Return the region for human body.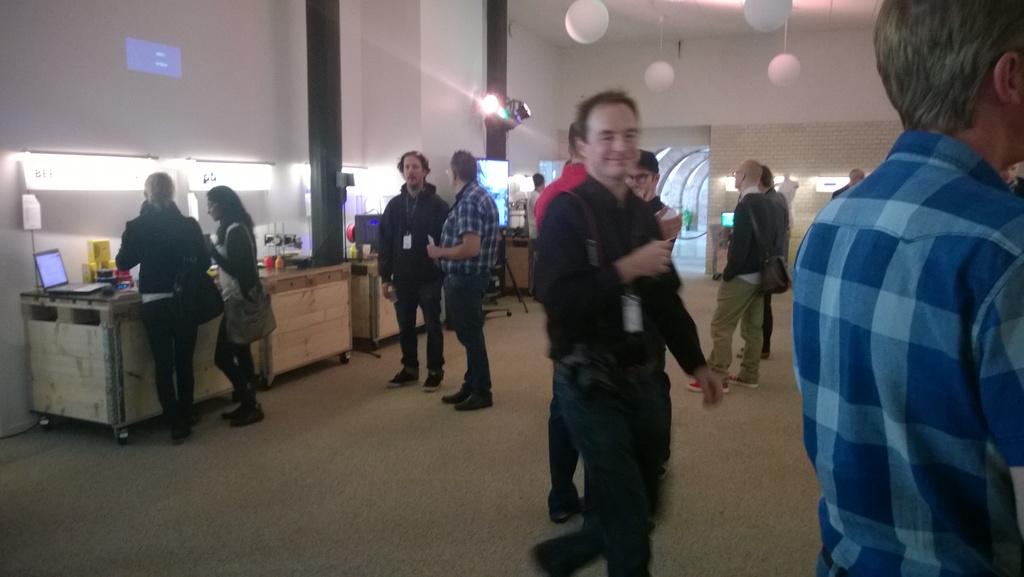
422/149/504/412.
